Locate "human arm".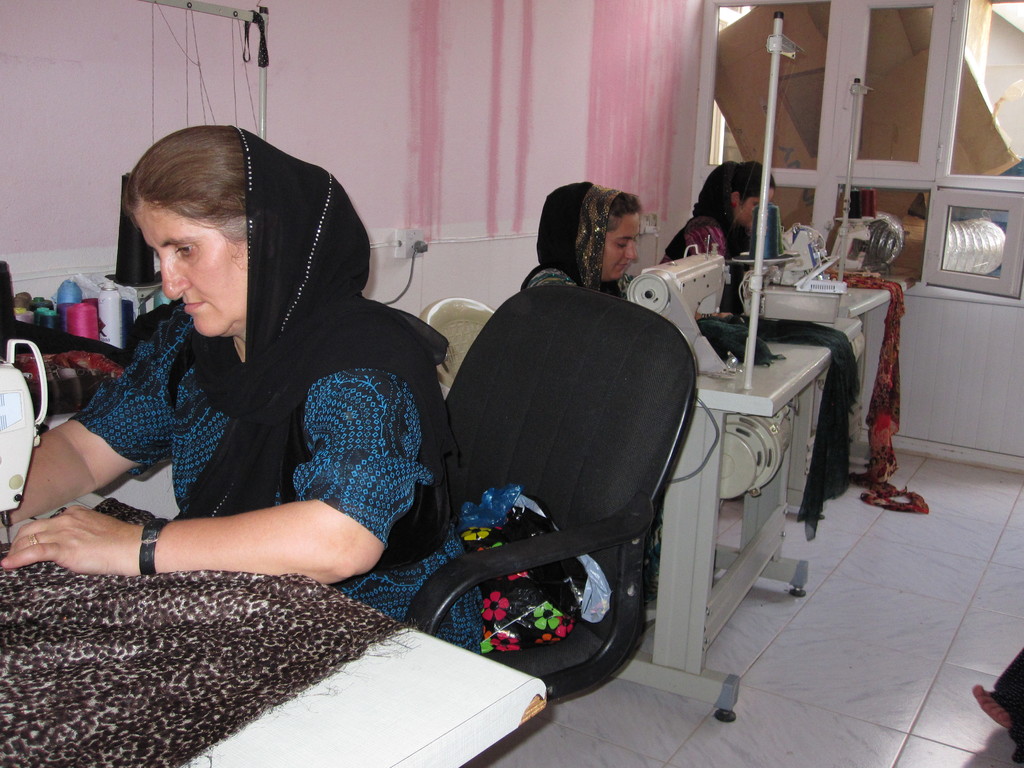
Bounding box: select_region(692, 311, 735, 326).
